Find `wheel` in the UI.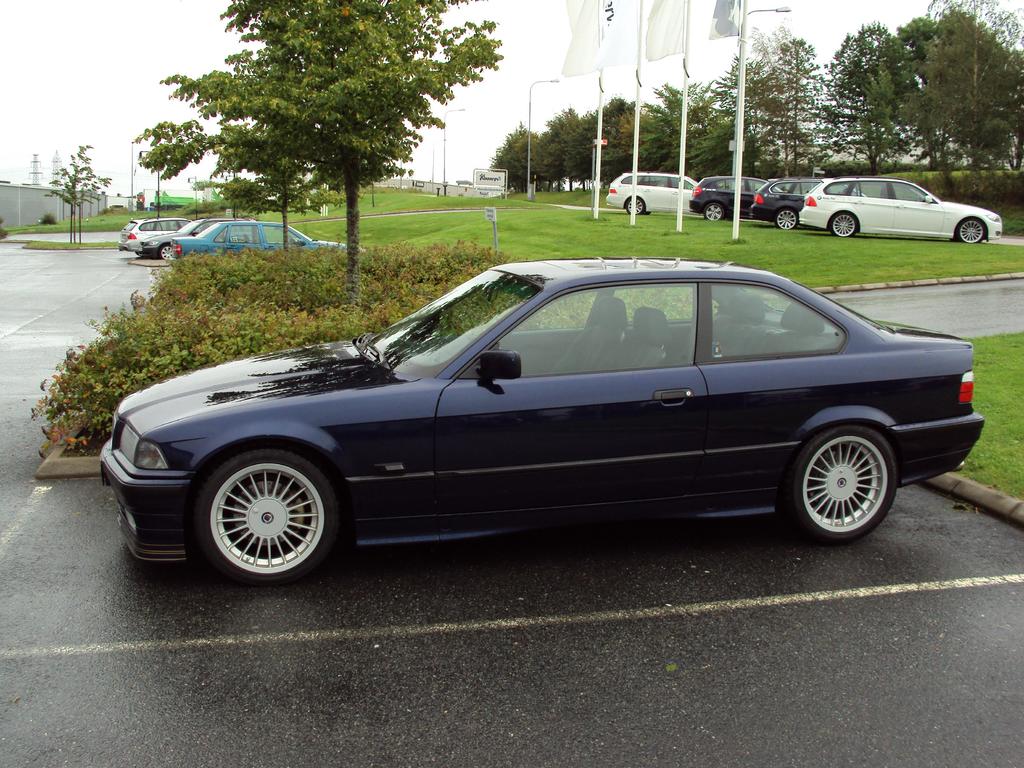
UI element at bbox(781, 415, 901, 549).
